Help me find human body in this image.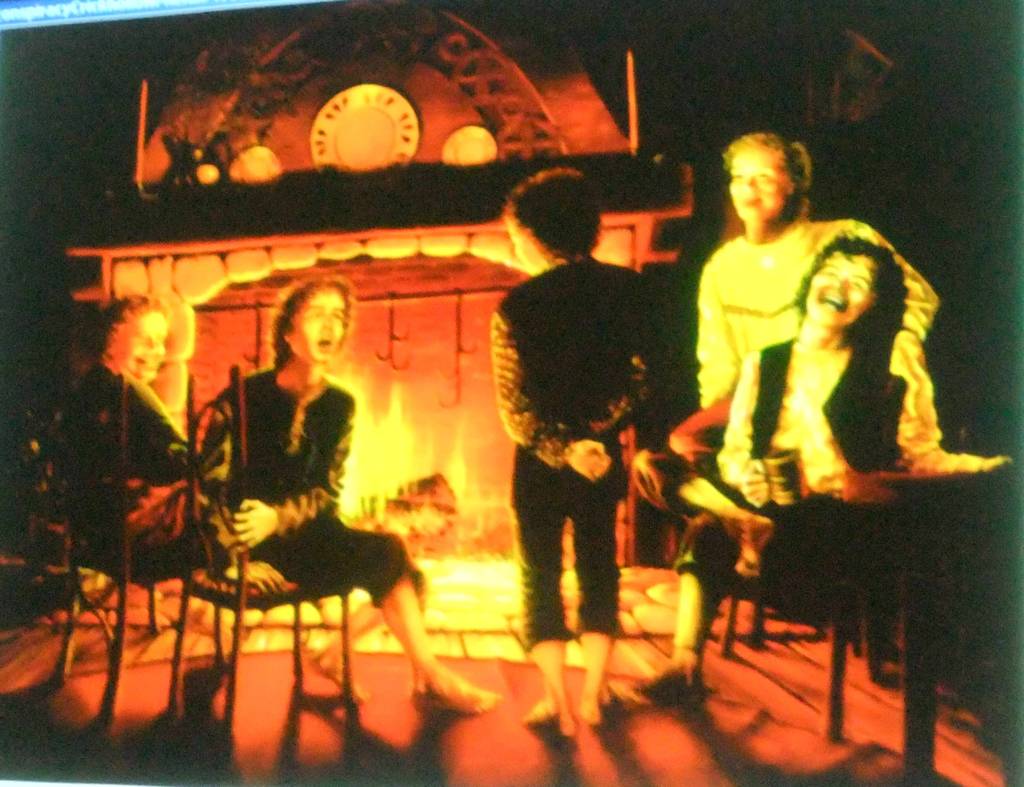
Found it: select_region(189, 353, 505, 704).
